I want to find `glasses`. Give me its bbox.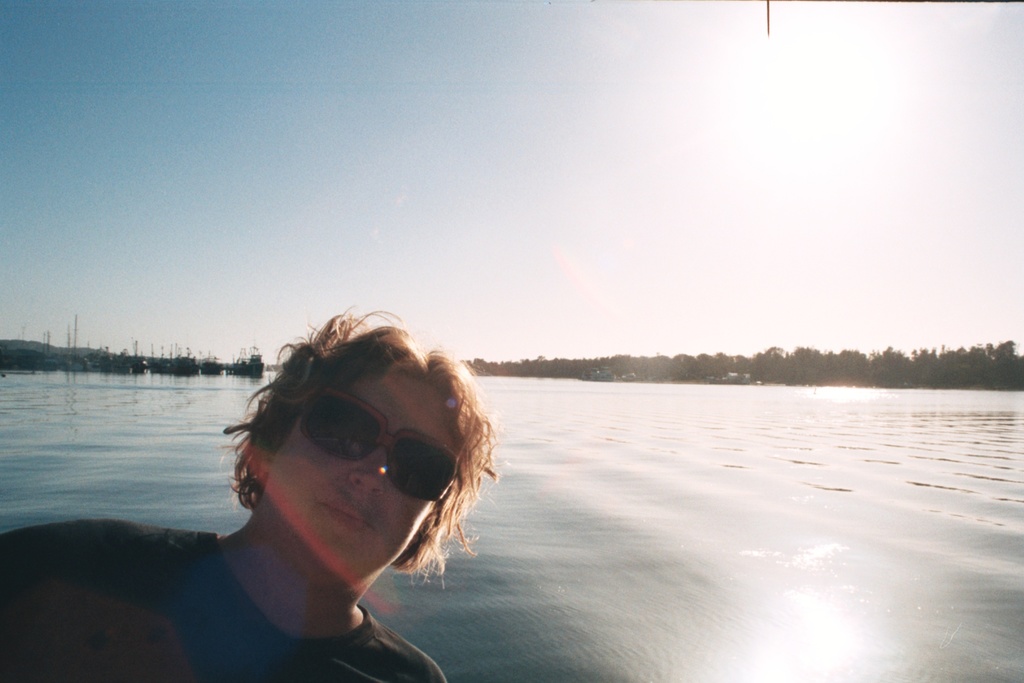
locate(300, 384, 463, 507).
